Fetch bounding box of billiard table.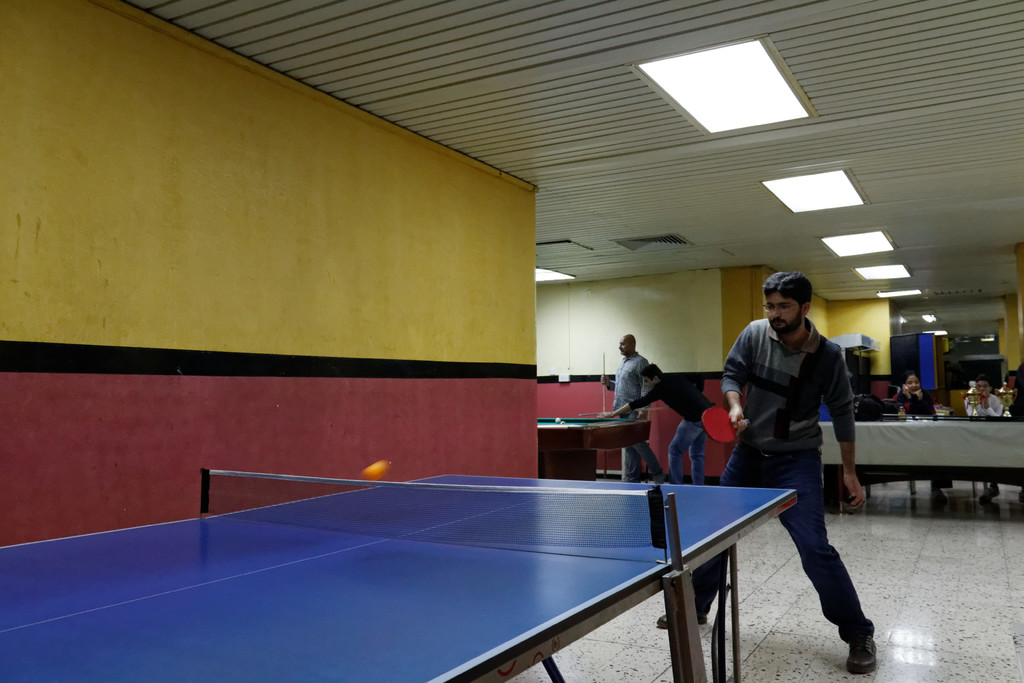
Bbox: box=[535, 415, 651, 479].
